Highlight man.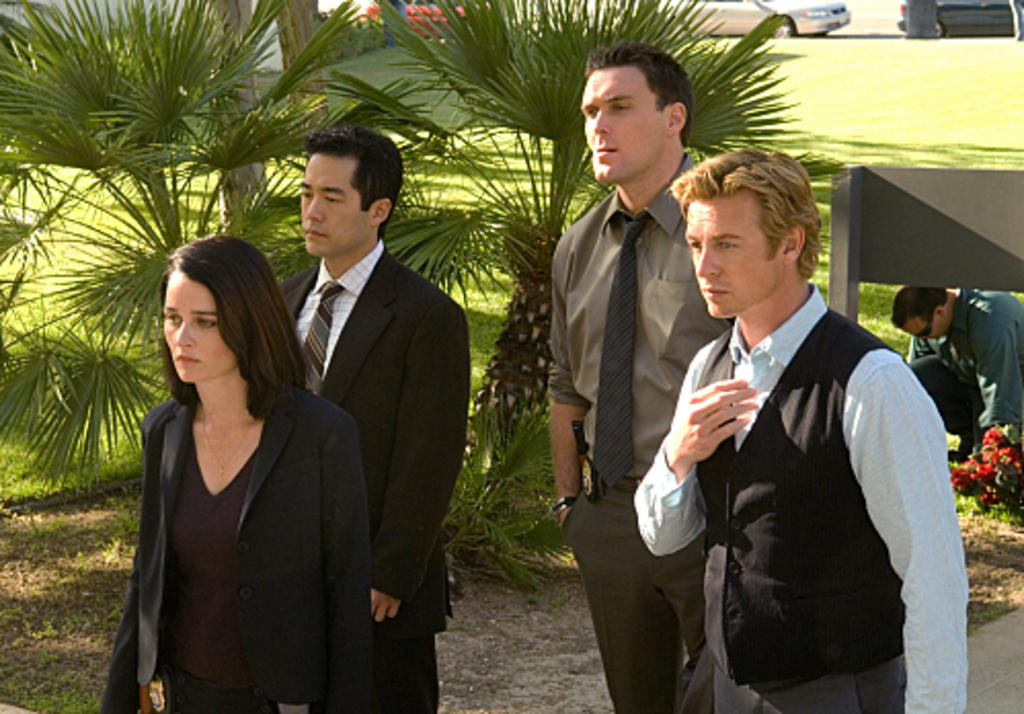
Highlighted region: bbox=[554, 41, 739, 712].
